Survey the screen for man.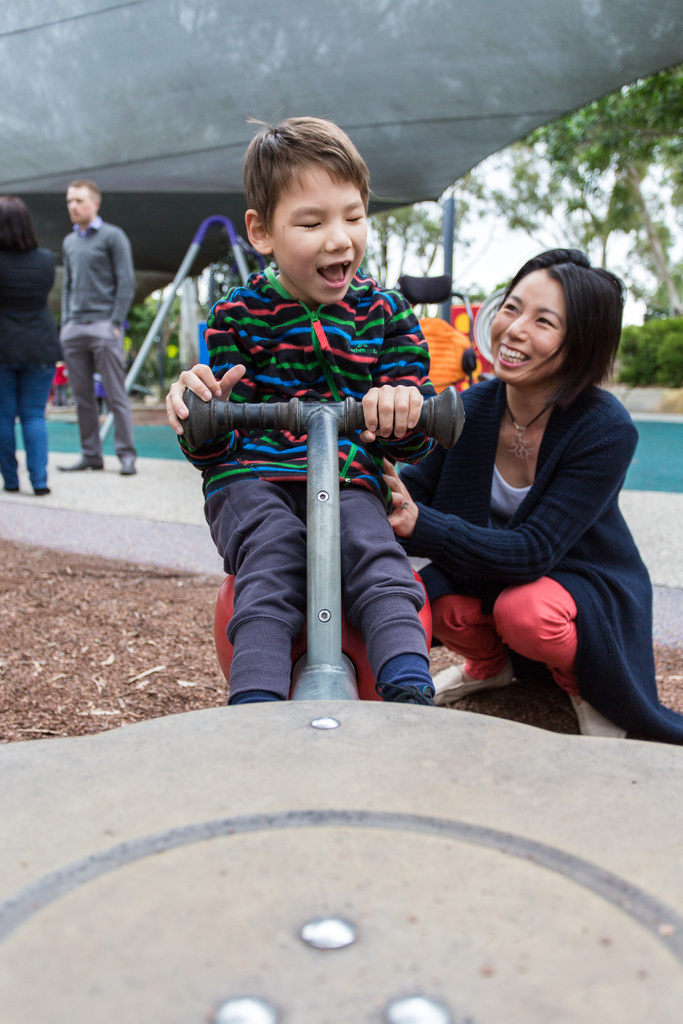
Survey found: [44, 145, 136, 483].
